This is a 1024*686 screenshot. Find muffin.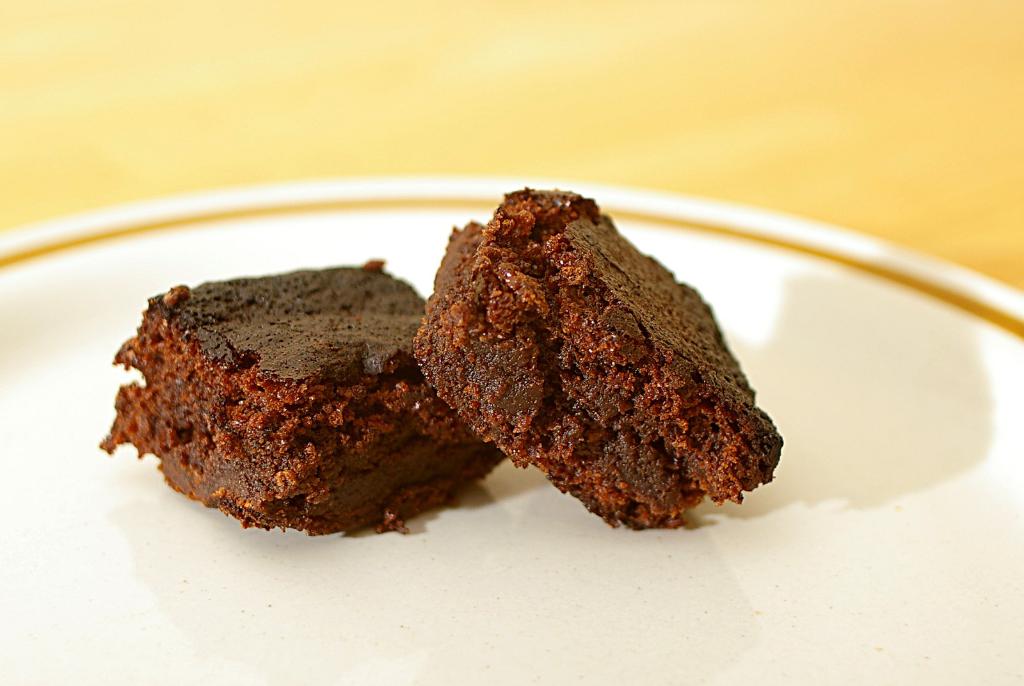
Bounding box: pyautogui.locateOnScreen(408, 185, 783, 534).
